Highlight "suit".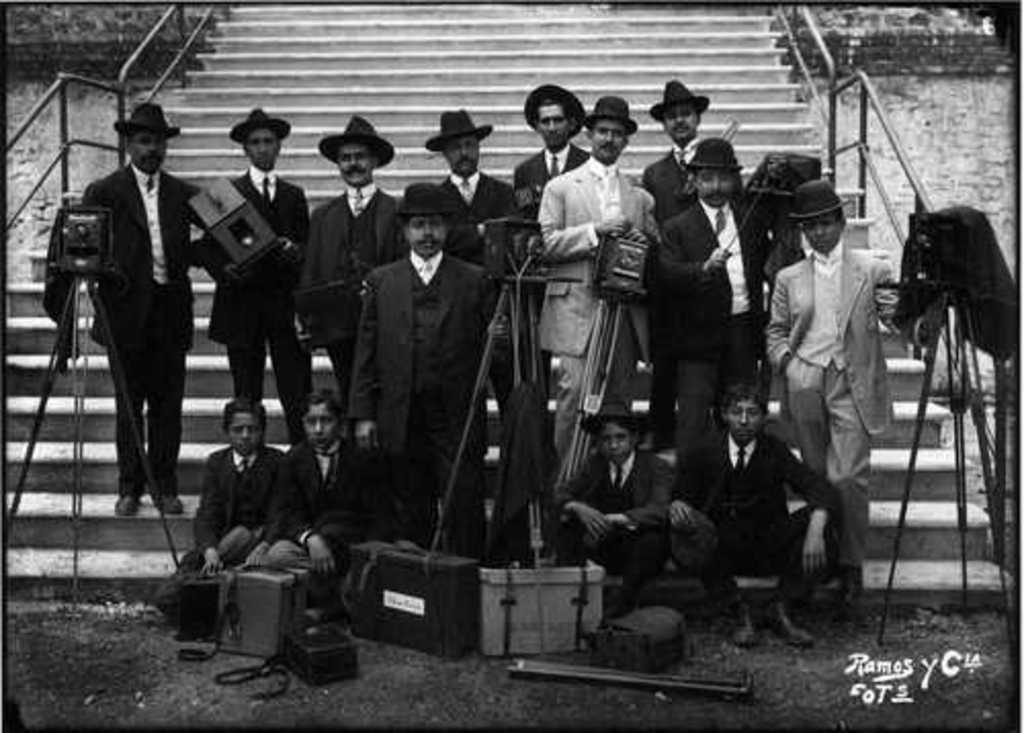
Highlighted region: (764,235,922,571).
